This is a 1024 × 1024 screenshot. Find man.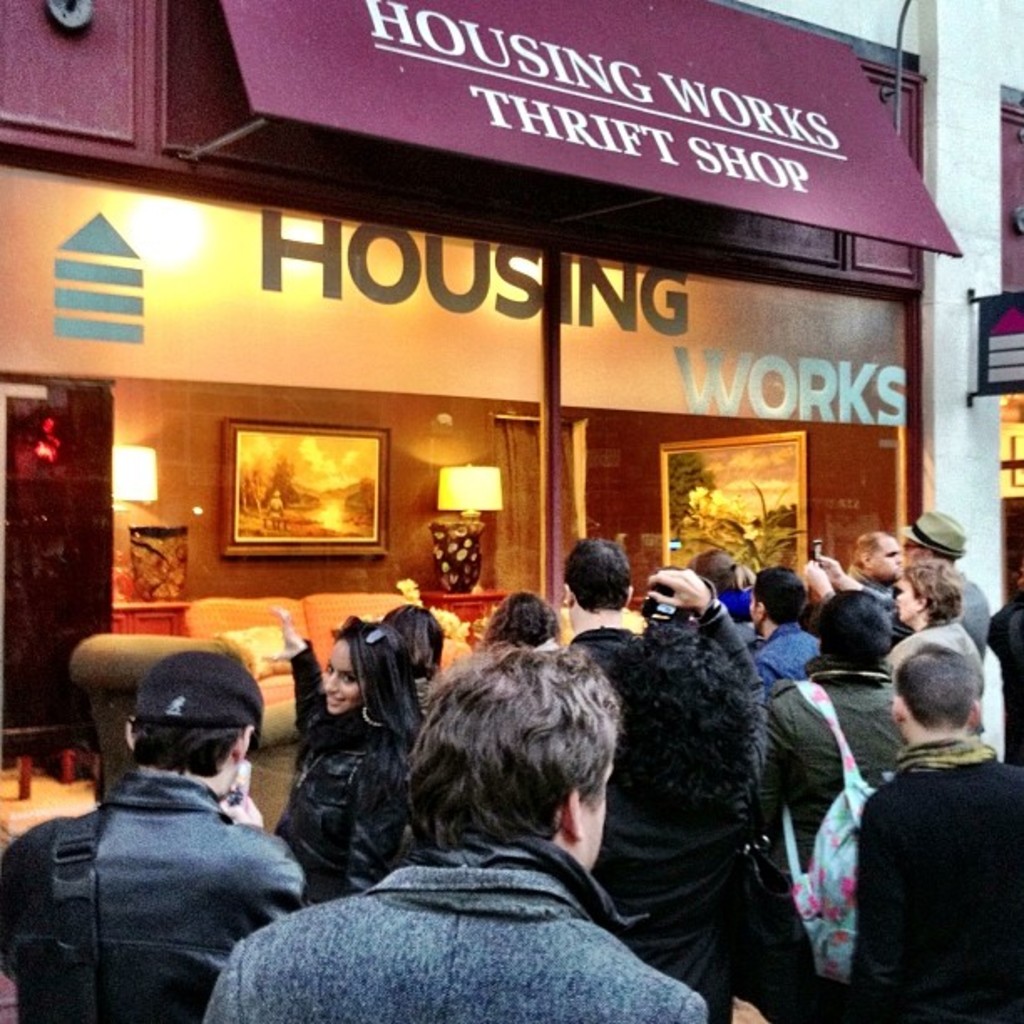
Bounding box: (left=893, top=505, right=991, bottom=664).
